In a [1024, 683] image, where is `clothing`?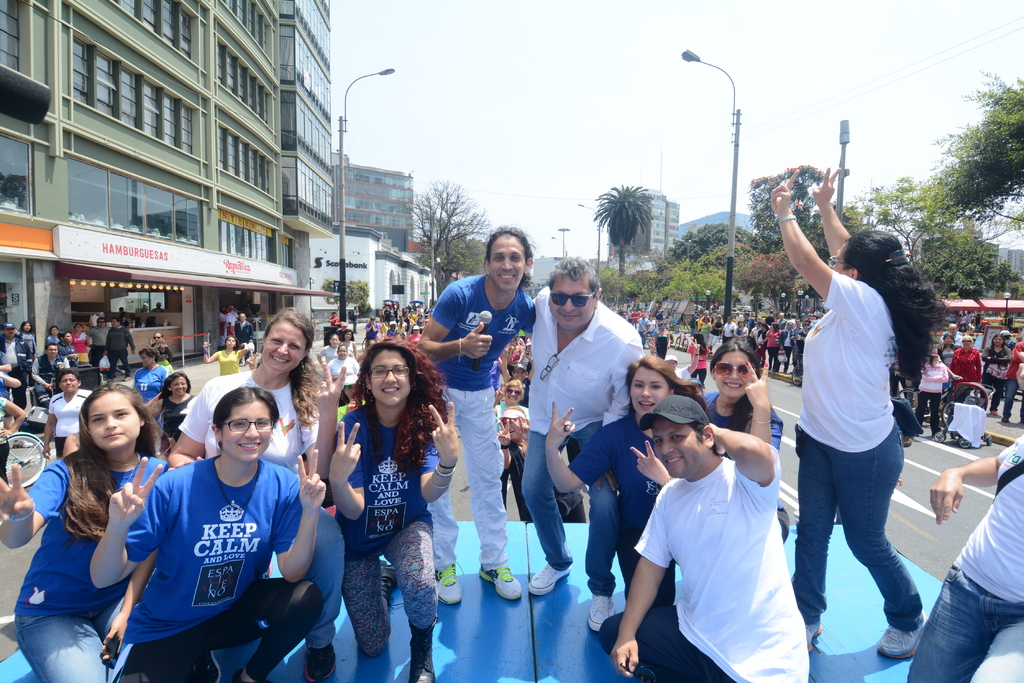
l=520, t=284, r=645, b=599.
